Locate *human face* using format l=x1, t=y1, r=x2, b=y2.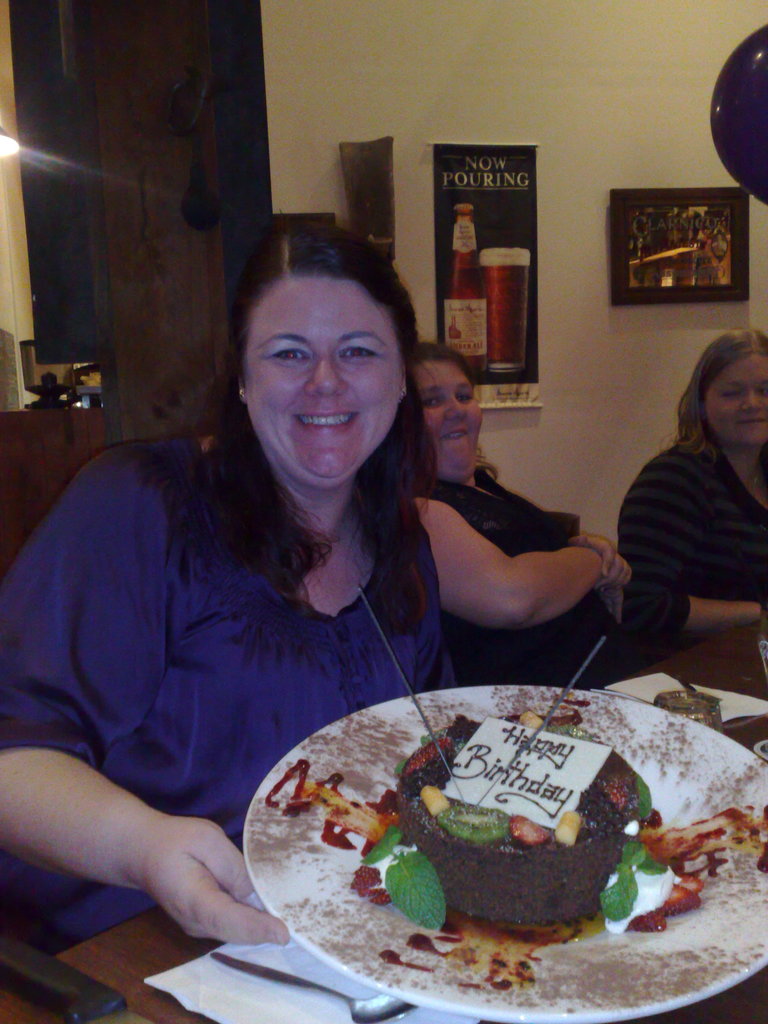
l=250, t=281, r=405, b=481.
